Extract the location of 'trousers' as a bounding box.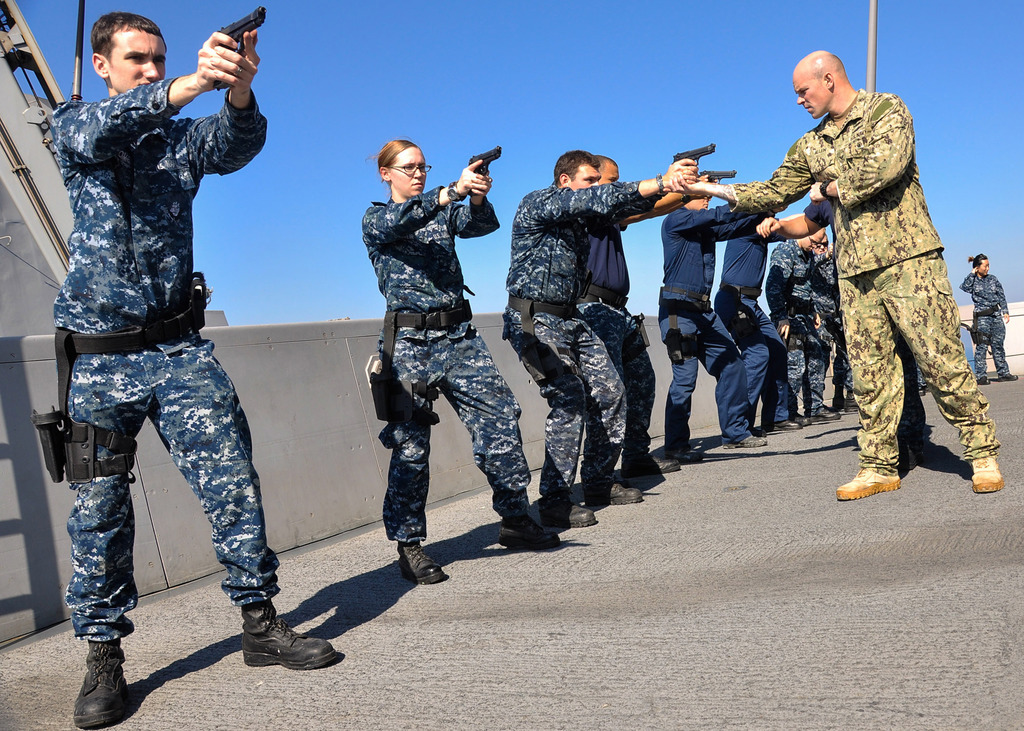
locate(973, 309, 1012, 387).
